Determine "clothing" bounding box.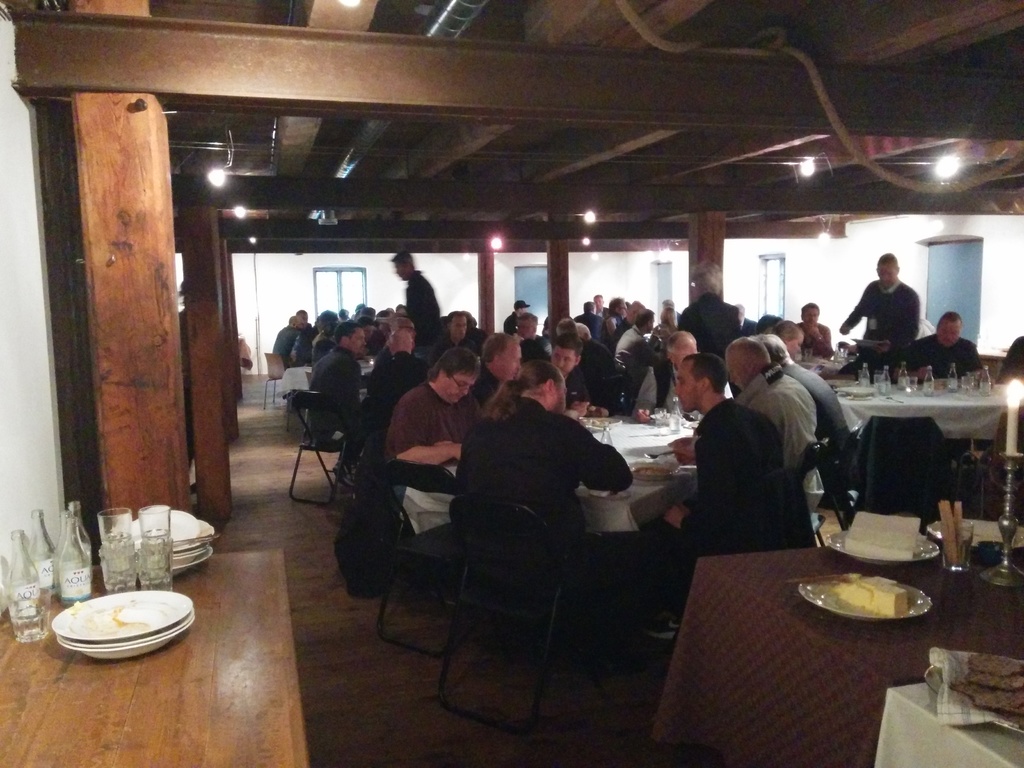
Determined: {"left": 833, "top": 280, "right": 919, "bottom": 378}.
